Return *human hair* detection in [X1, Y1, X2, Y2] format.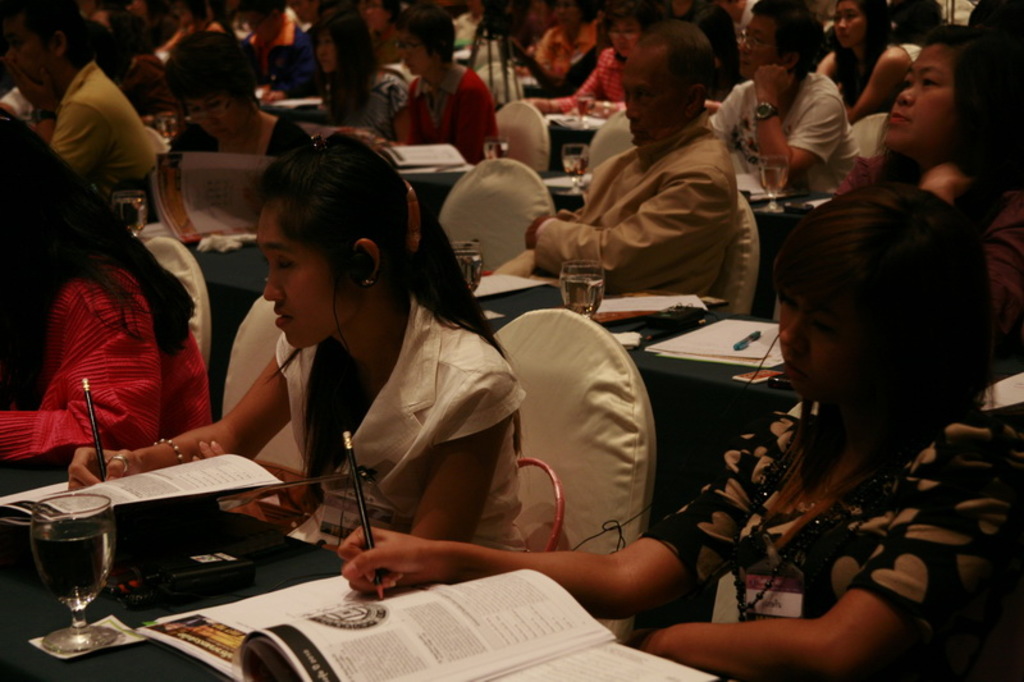
[748, 0, 828, 84].
